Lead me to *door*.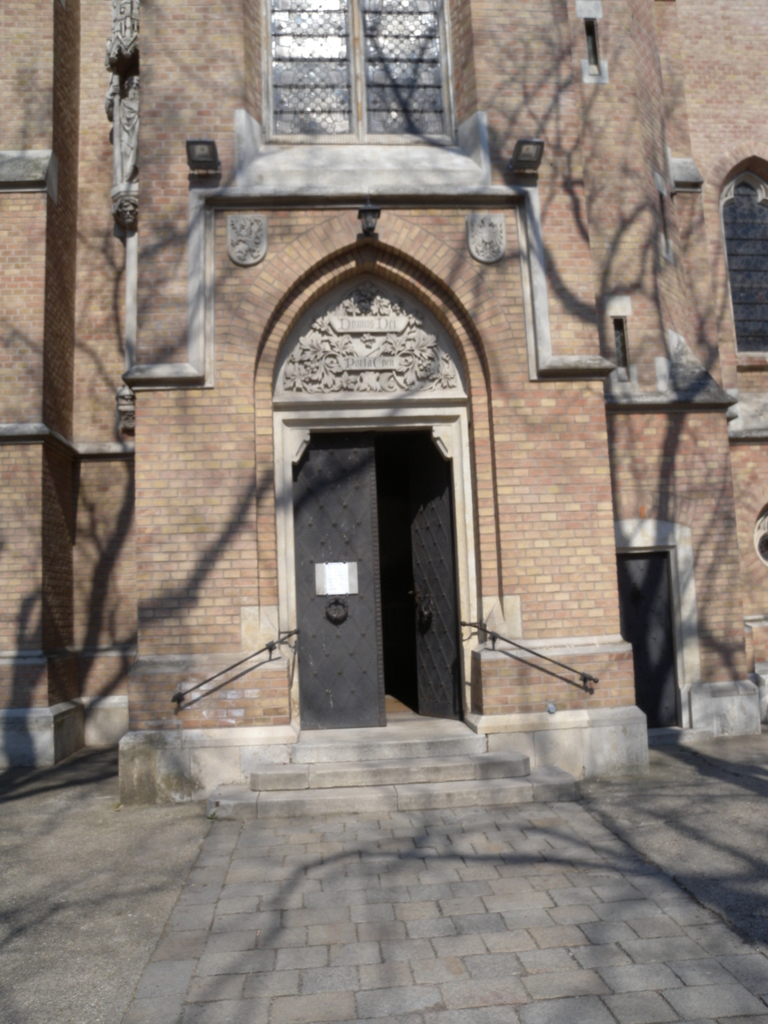
Lead to (609, 550, 678, 729).
